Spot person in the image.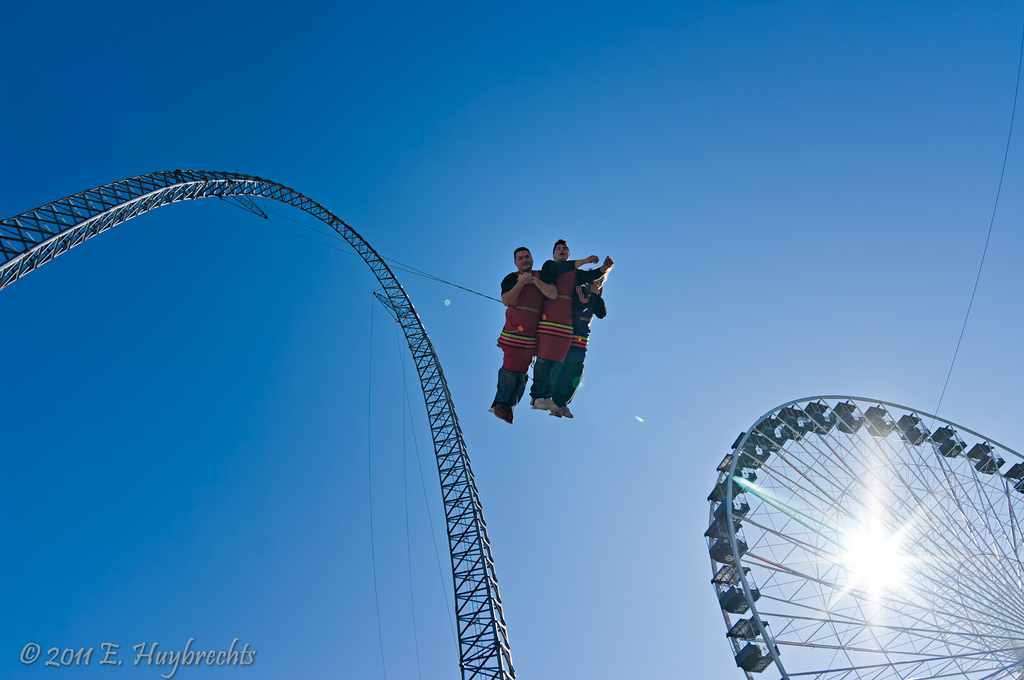
person found at pyautogui.locateOnScreen(543, 269, 614, 420).
